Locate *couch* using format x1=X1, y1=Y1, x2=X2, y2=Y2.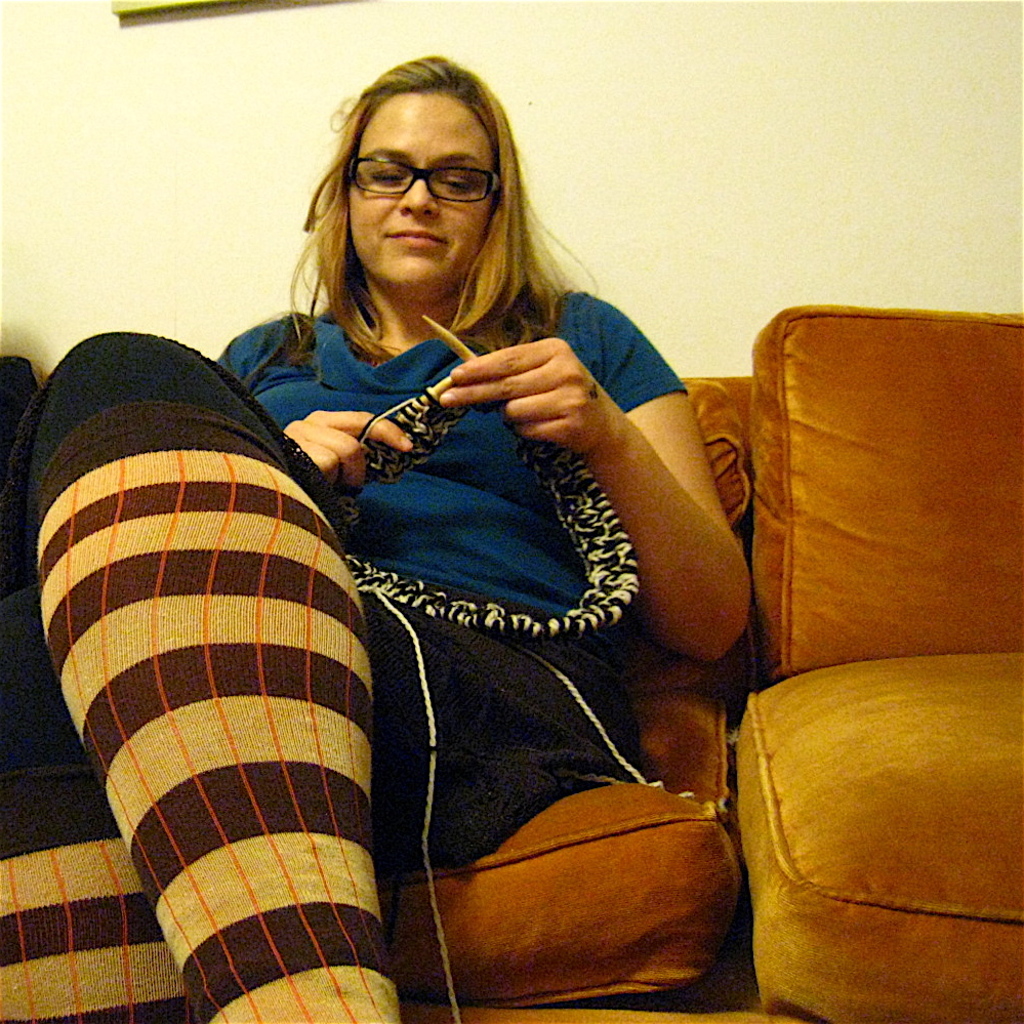
x1=0, y1=298, x2=1023, y2=1023.
